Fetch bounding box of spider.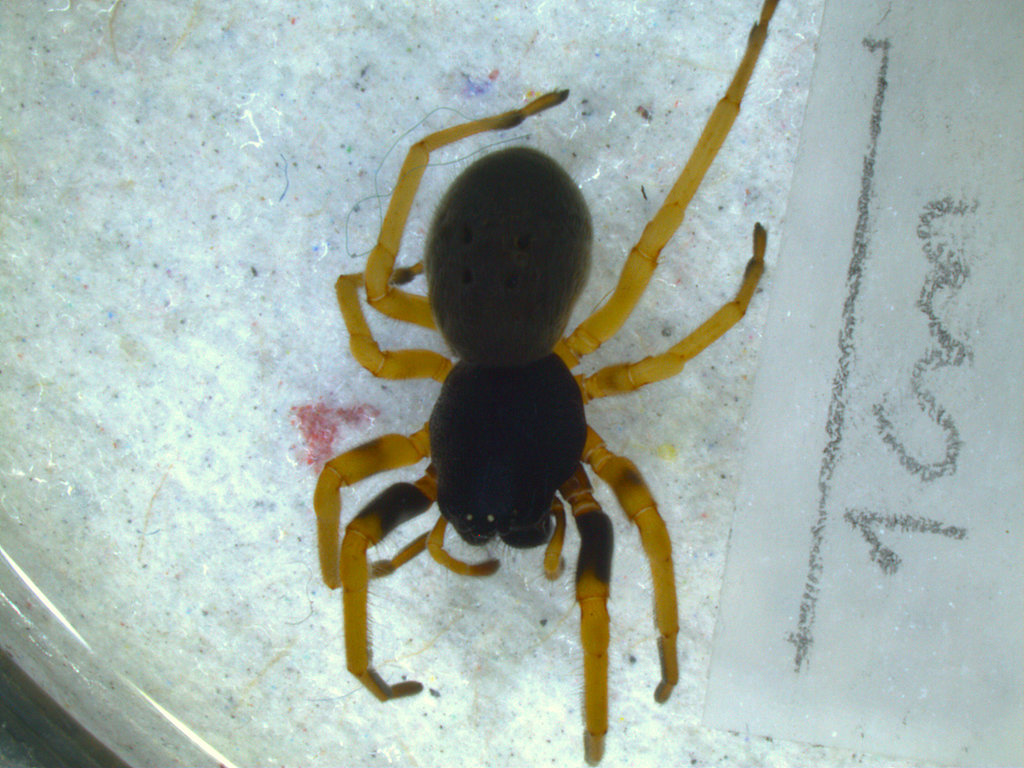
Bbox: [311, 2, 779, 767].
